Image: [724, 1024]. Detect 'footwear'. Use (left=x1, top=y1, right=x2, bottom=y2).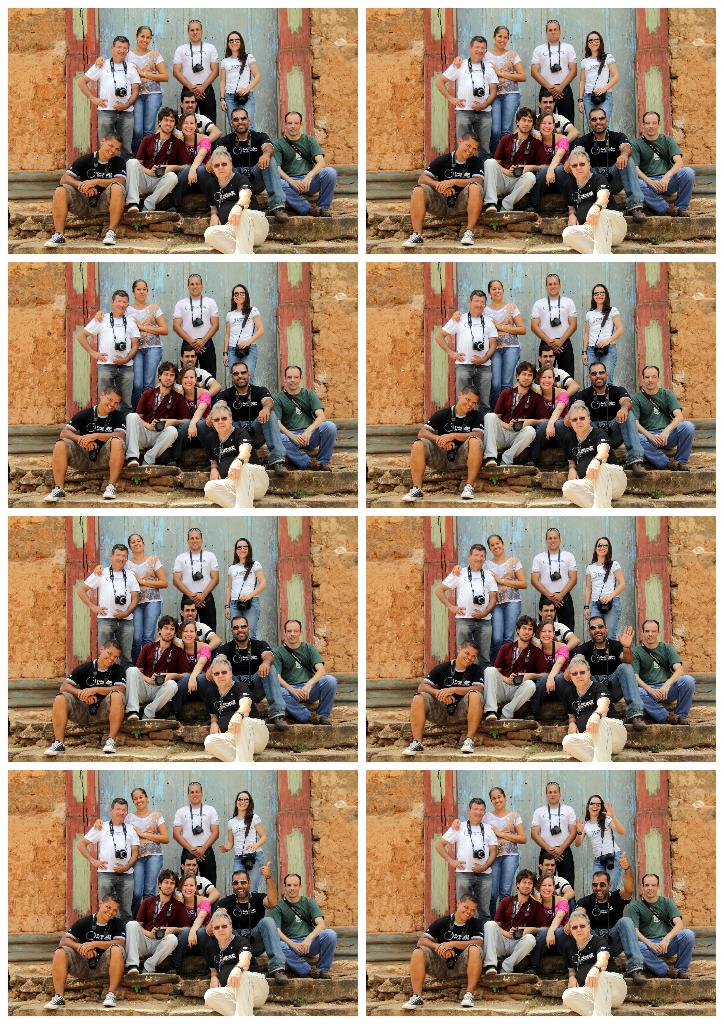
(left=305, top=714, right=330, bottom=730).
